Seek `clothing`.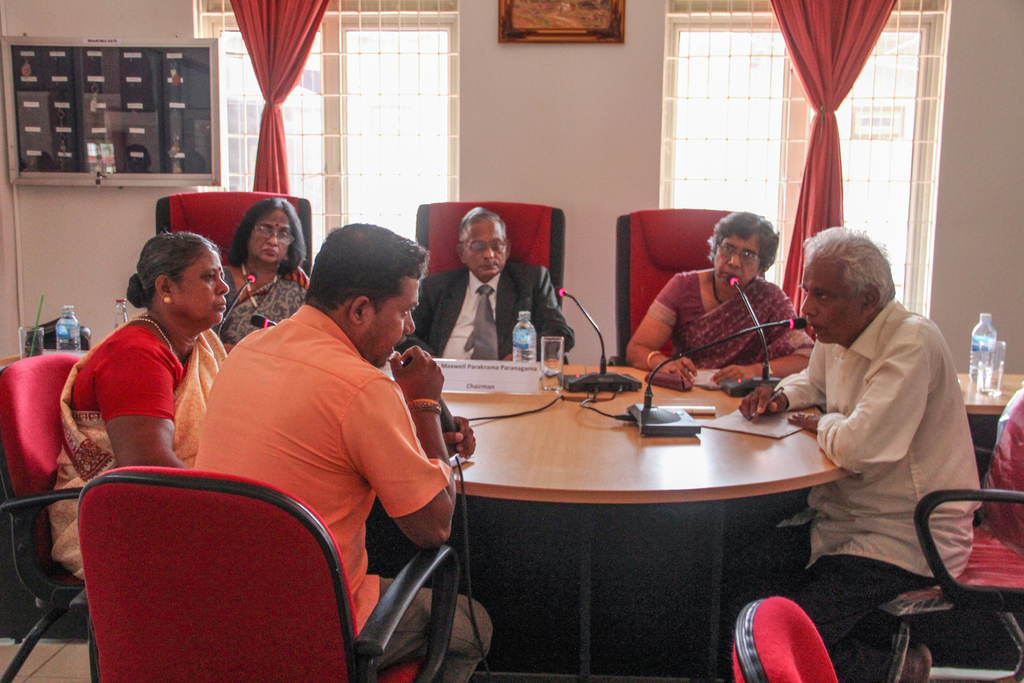
390/256/573/361.
